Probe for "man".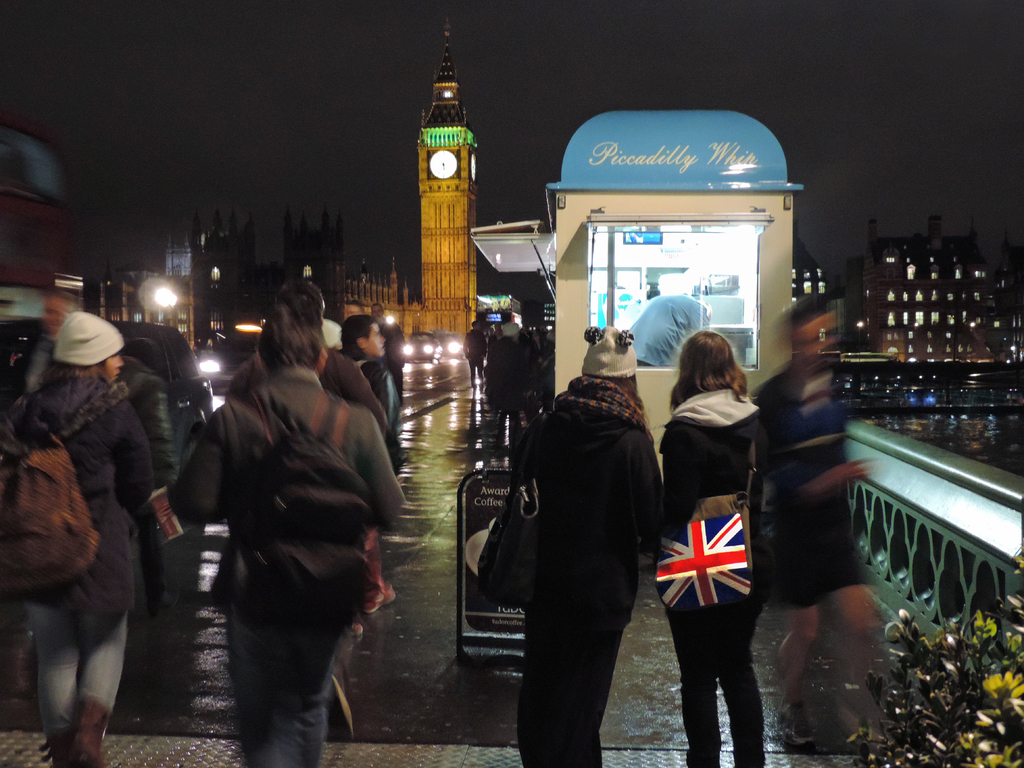
Probe result: locate(334, 319, 400, 437).
